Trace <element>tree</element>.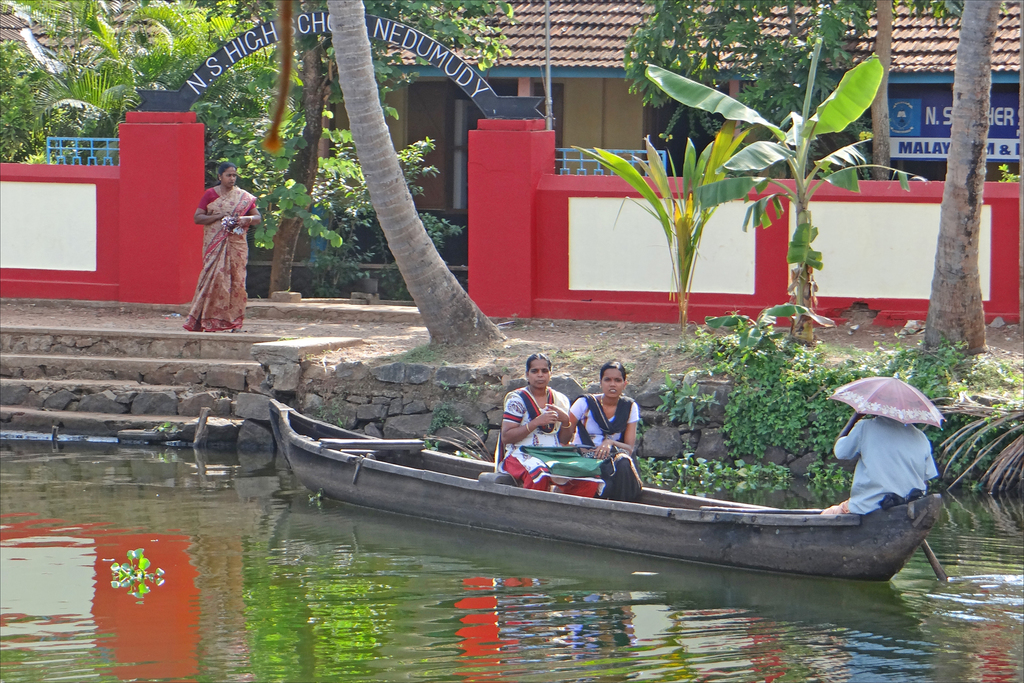
Traced to (570,128,758,334).
